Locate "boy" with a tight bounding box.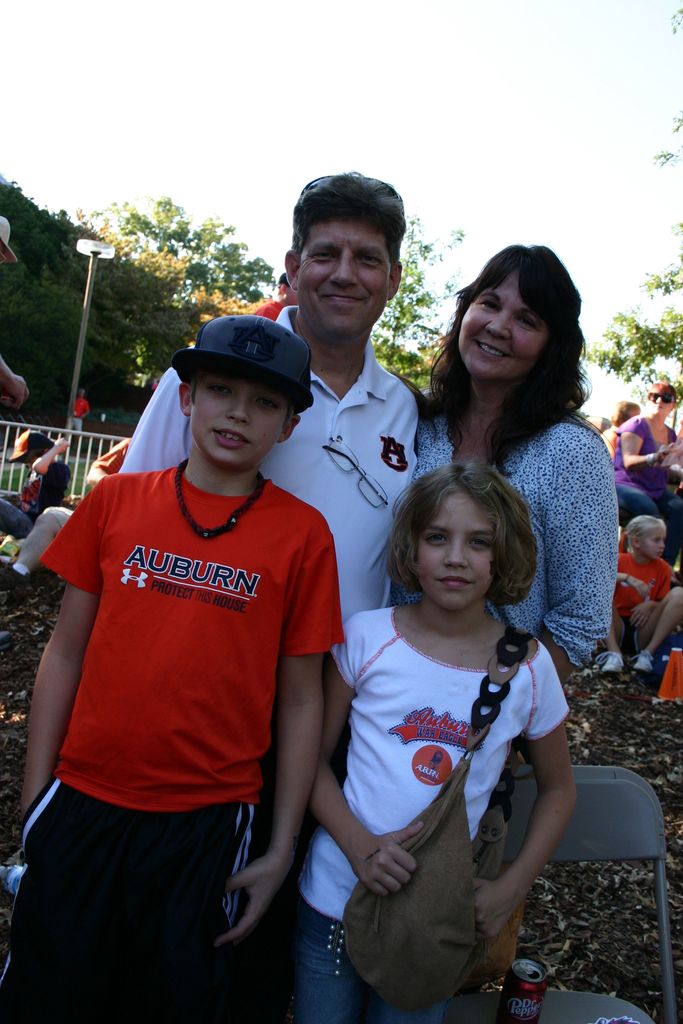
locate(0, 428, 74, 560).
